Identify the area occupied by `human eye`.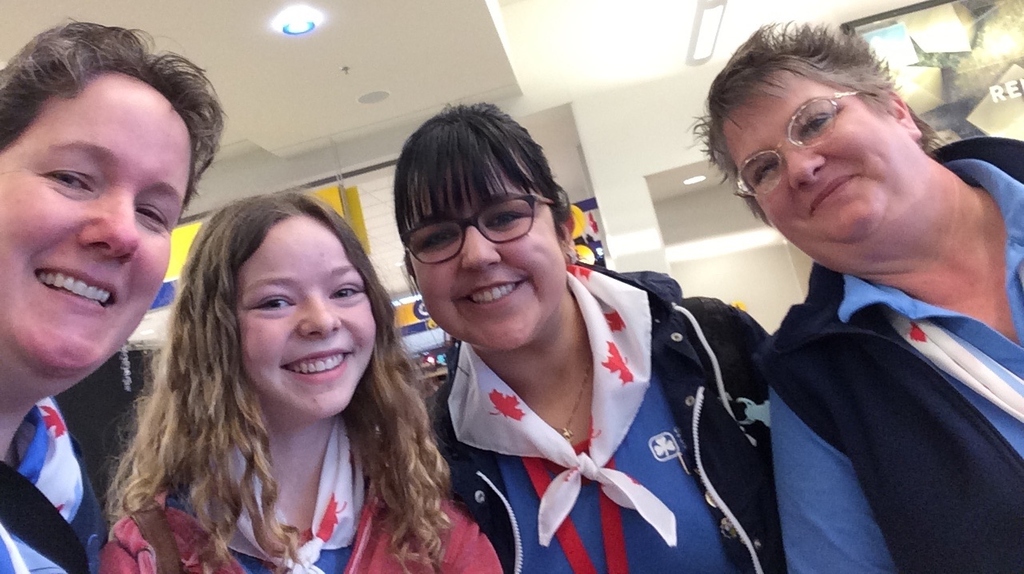
Area: bbox=(415, 225, 458, 255).
